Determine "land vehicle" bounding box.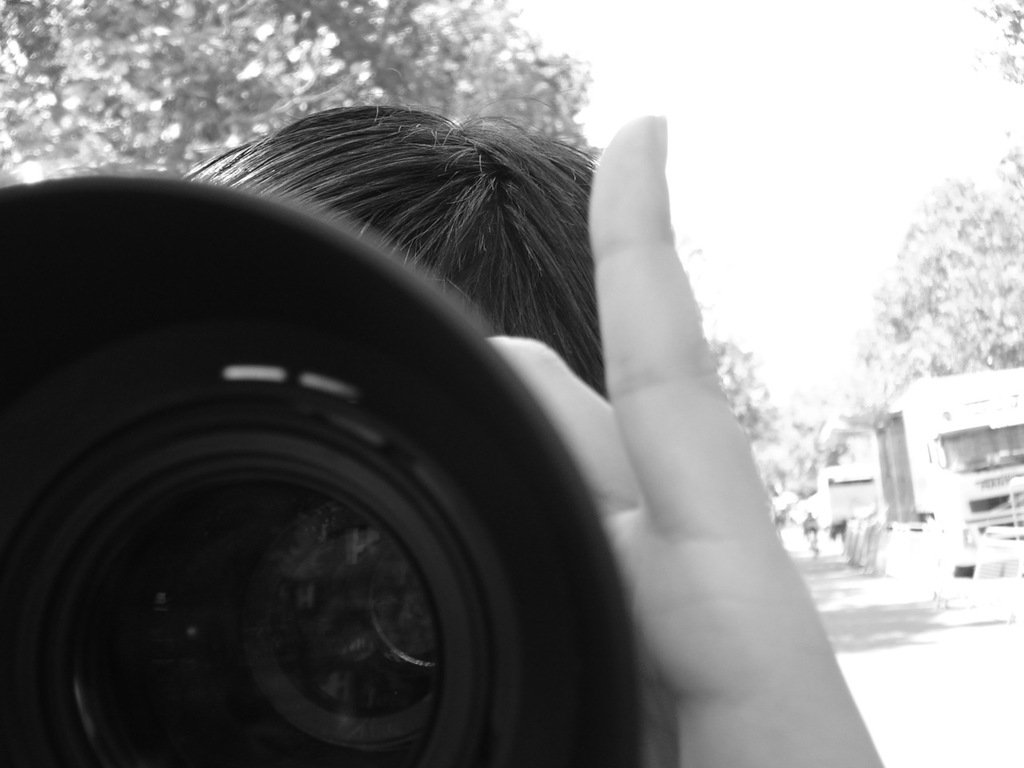
Determined: (0,163,707,767).
